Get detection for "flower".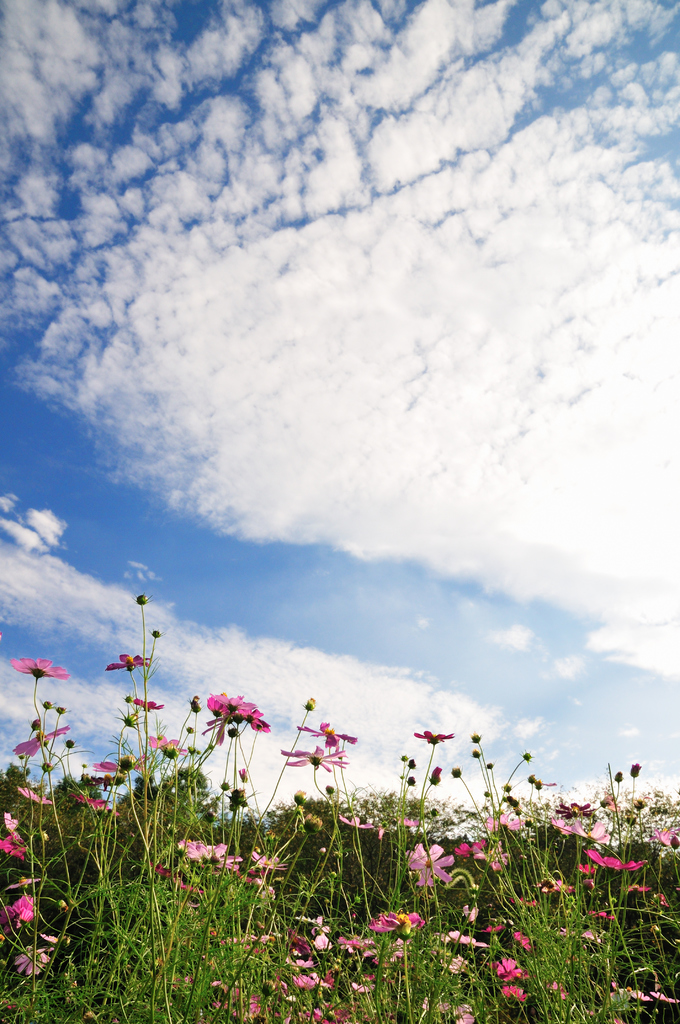
Detection: <box>150,739,187,756</box>.
